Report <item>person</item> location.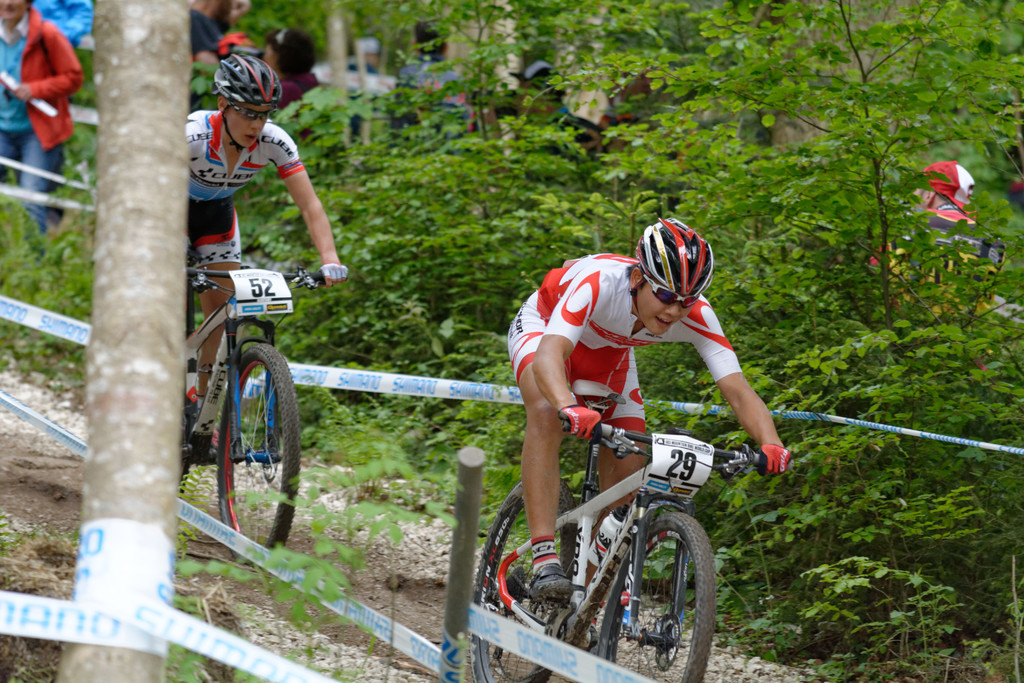
Report: [496,215,794,611].
